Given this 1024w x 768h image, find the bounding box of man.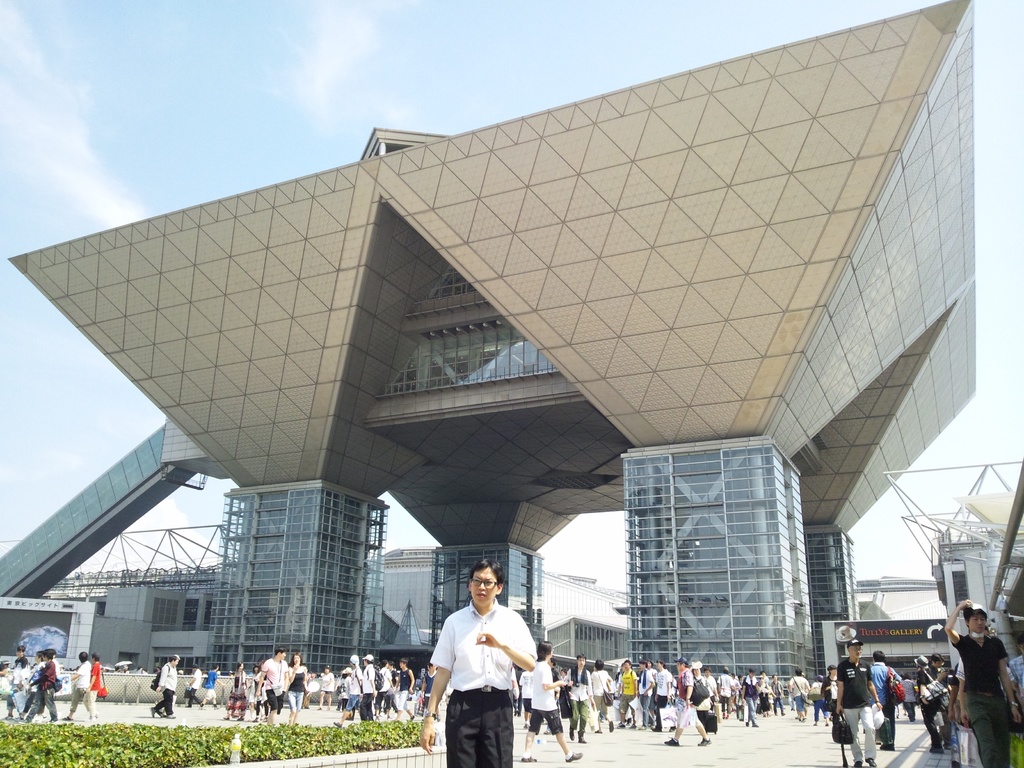
crop(660, 656, 712, 746).
